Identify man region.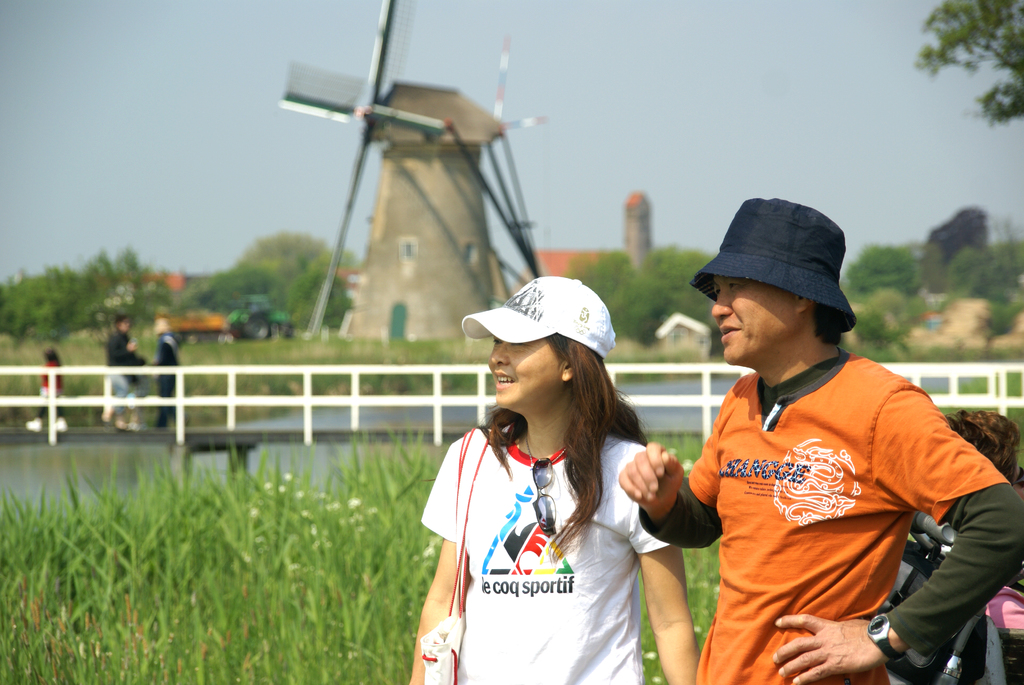
Region: [576,118,957,665].
